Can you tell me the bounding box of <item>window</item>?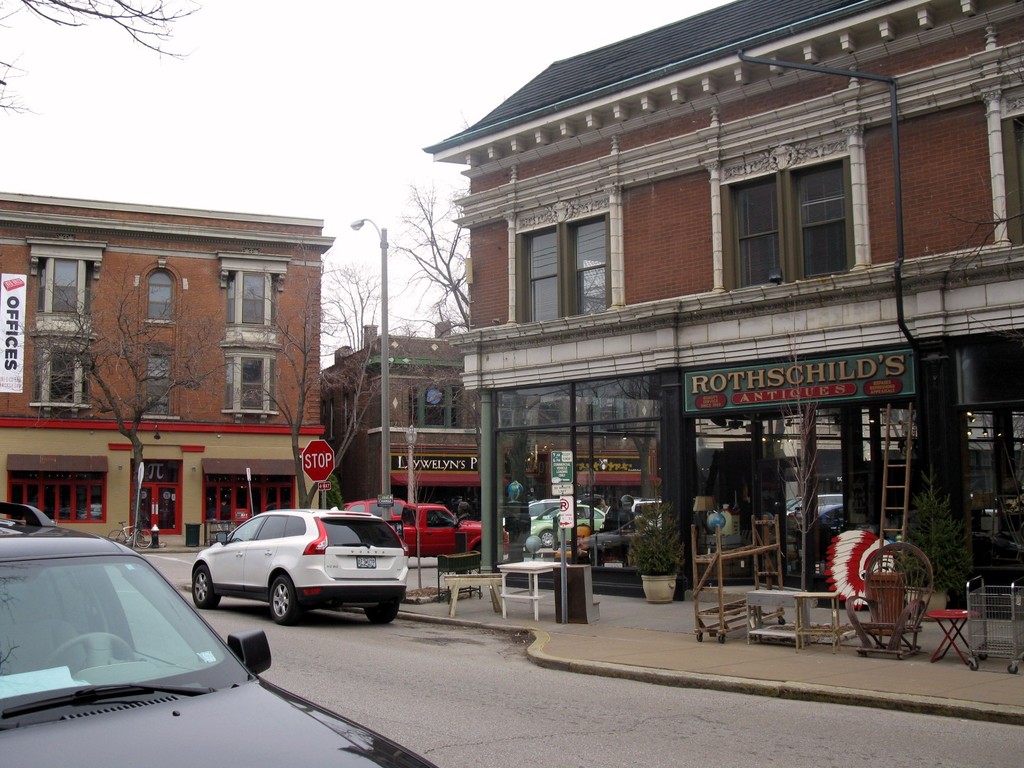
(32,349,92,418).
